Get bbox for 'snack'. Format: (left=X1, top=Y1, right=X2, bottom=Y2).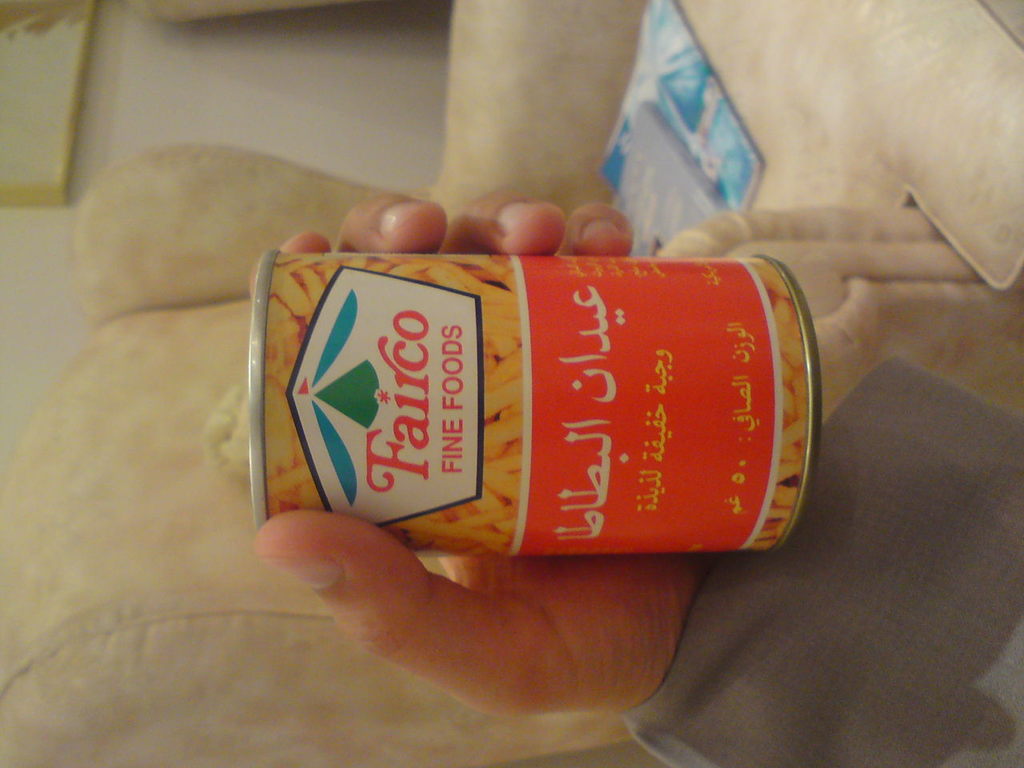
(left=233, top=238, right=794, bottom=606).
